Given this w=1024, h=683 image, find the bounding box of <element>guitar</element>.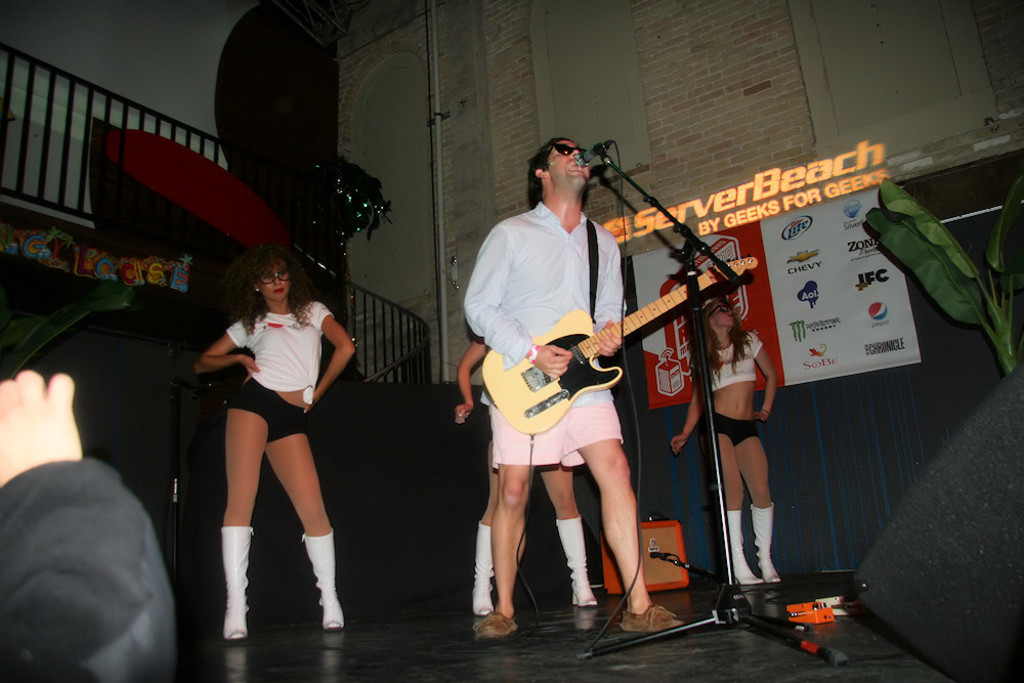
<region>472, 244, 766, 453</region>.
